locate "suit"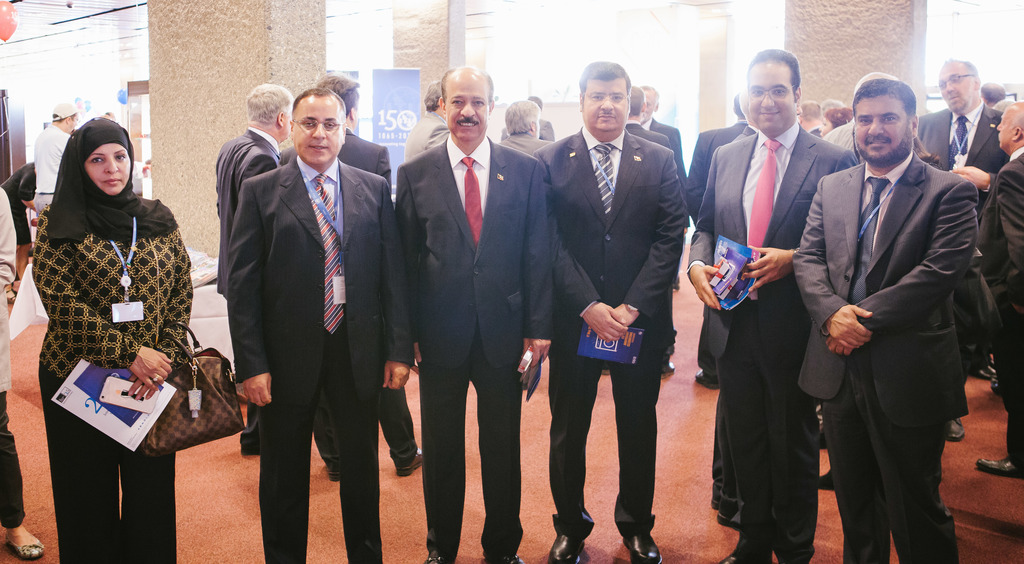
l=790, t=147, r=982, b=563
